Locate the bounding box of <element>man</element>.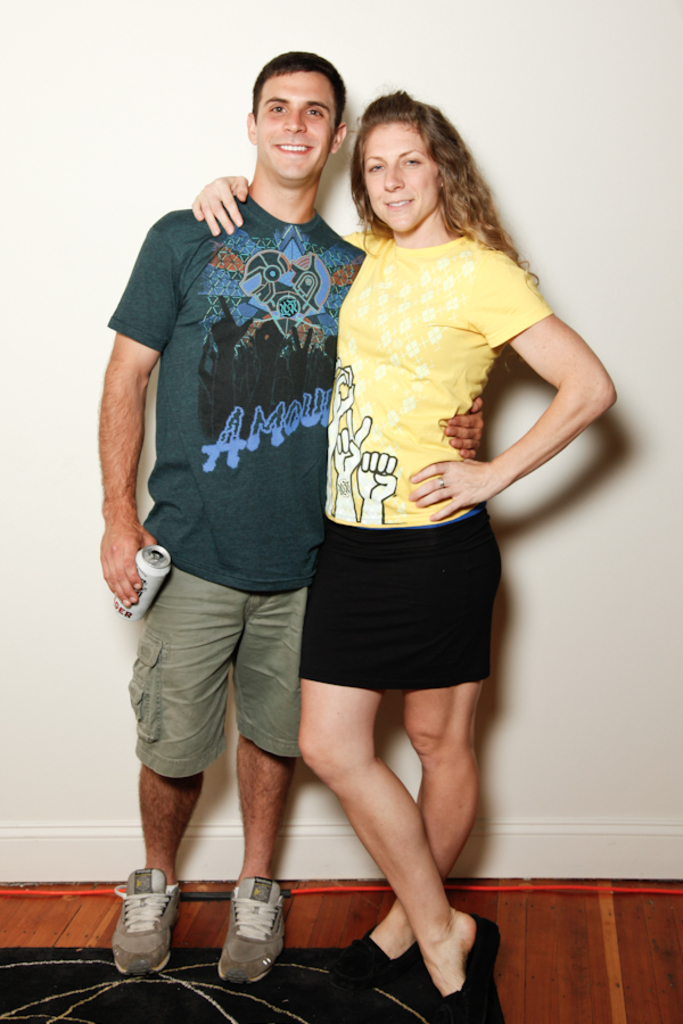
Bounding box: <bbox>90, 40, 486, 993</bbox>.
